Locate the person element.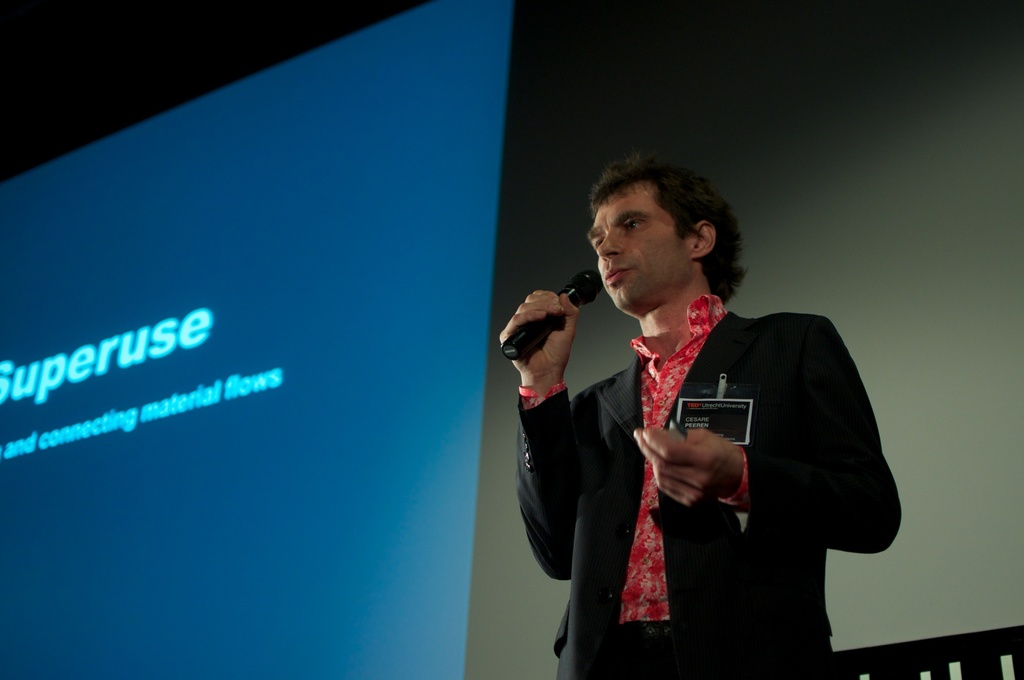
Element bbox: <bbox>515, 164, 907, 679</bbox>.
